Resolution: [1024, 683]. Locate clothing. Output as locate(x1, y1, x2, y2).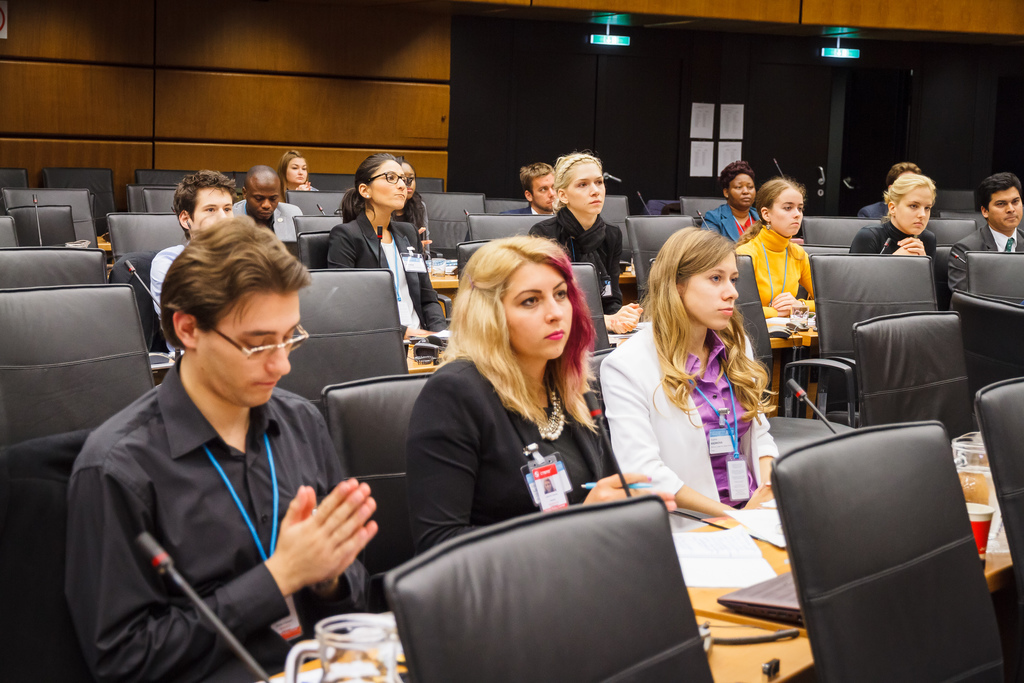
locate(583, 317, 797, 598).
